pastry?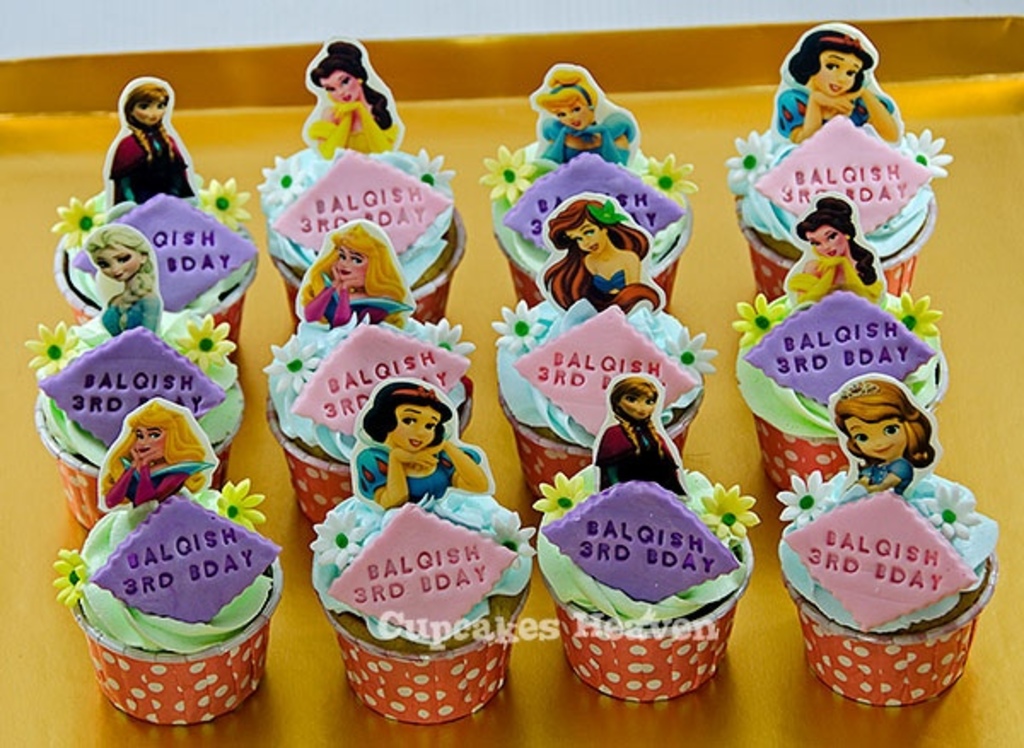
<box>732,290,949,485</box>
